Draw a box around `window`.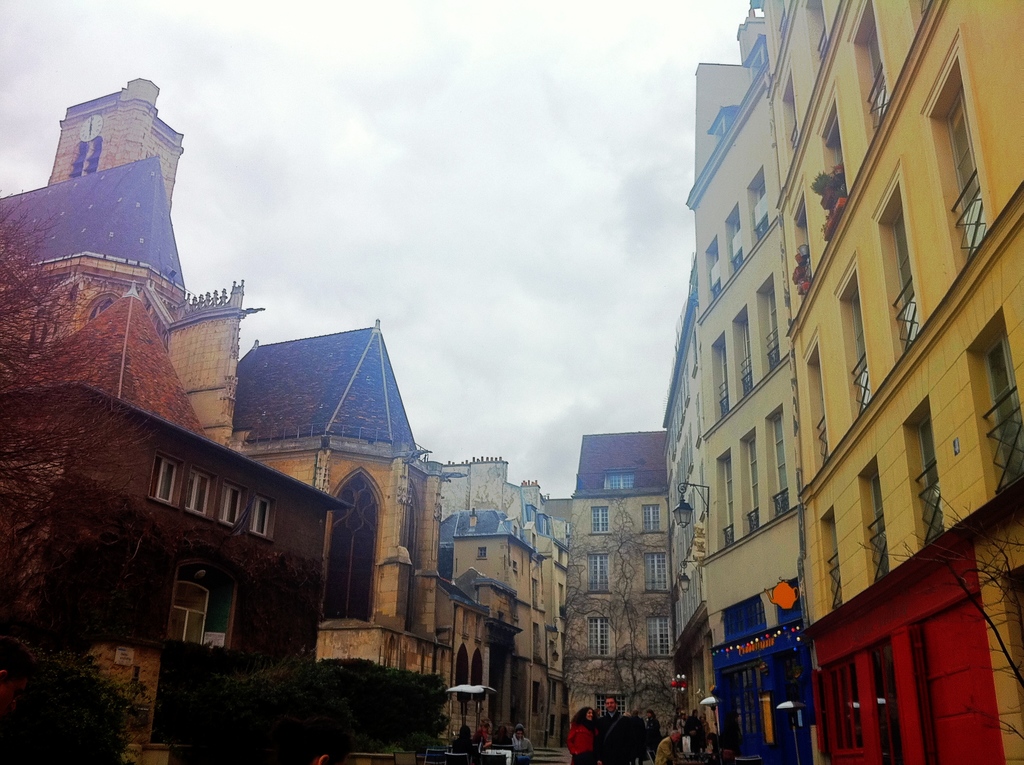
x1=896, y1=214, x2=920, y2=342.
